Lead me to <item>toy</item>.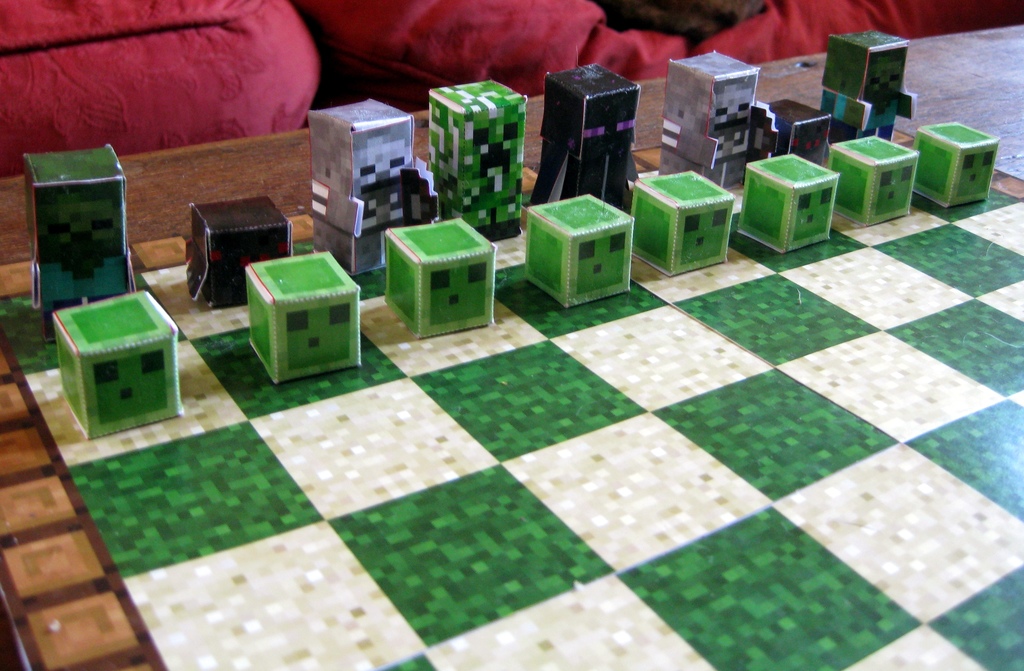
Lead to bbox=[825, 33, 916, 144].
